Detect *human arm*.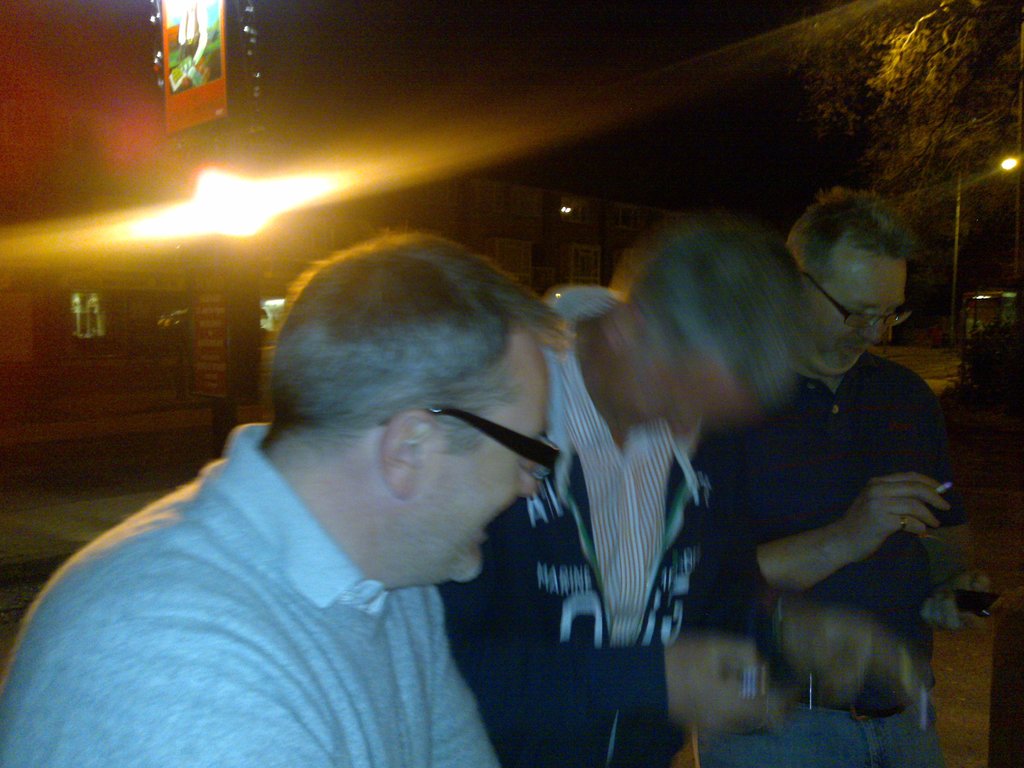
Detected at [783, 492, 954, 611].
